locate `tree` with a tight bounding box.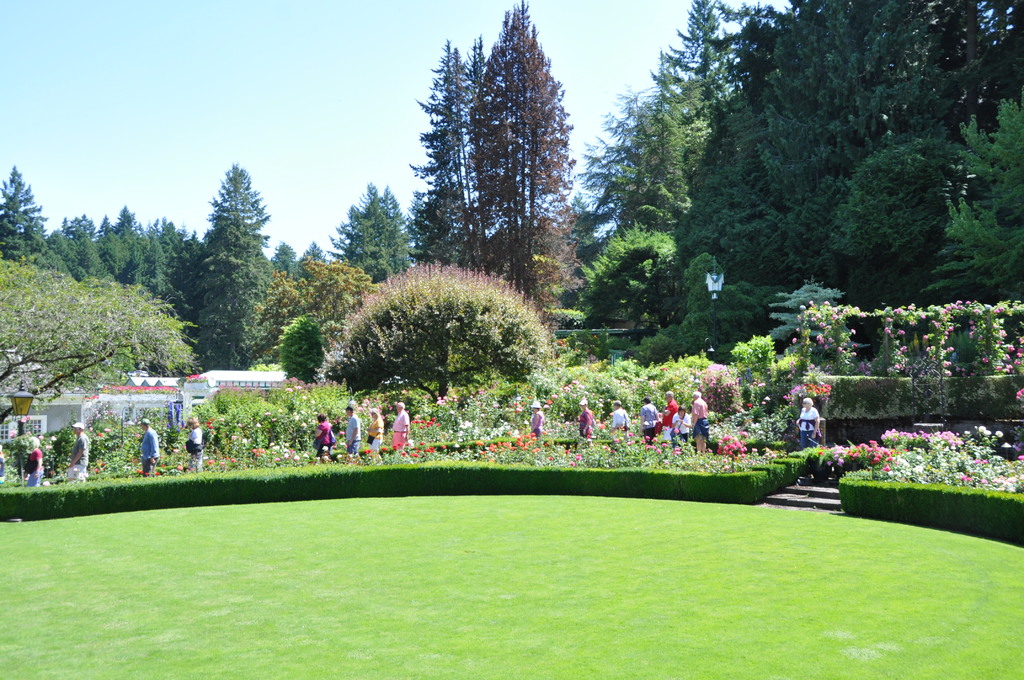
<bbox>302, 266, 386, 324</bbox>.
